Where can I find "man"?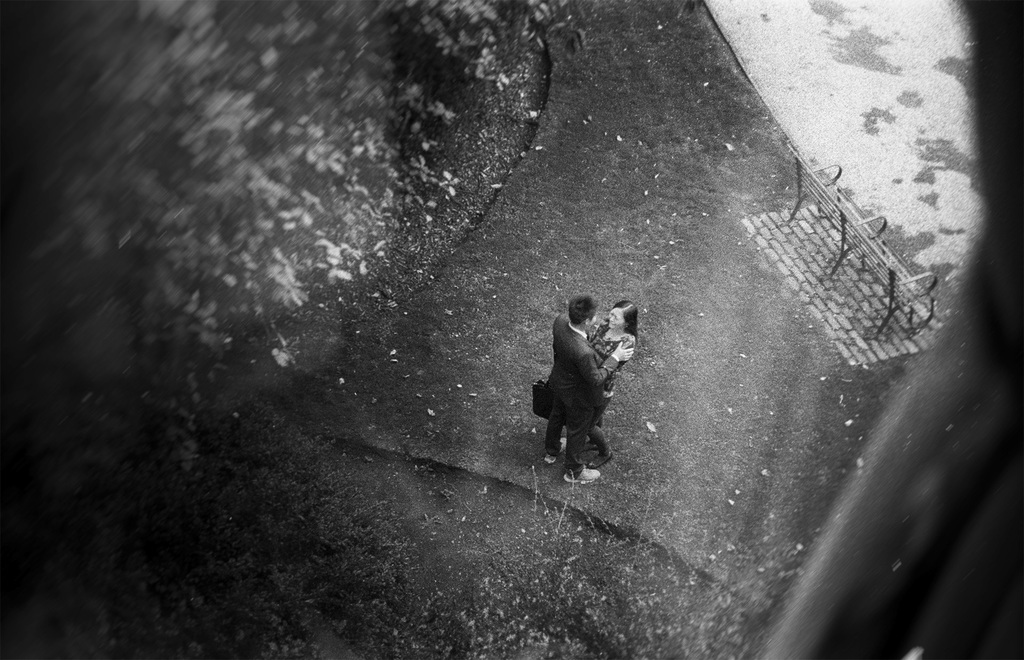
You can find it at select_region(530, 289, 633, 486).
